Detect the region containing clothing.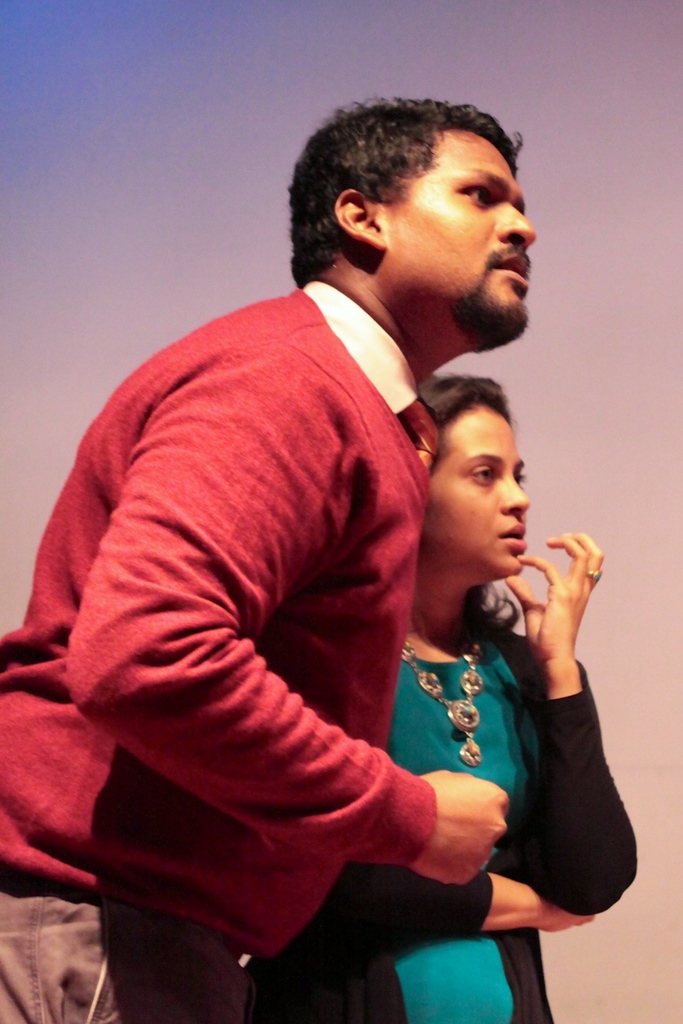
0 287 440 961.
